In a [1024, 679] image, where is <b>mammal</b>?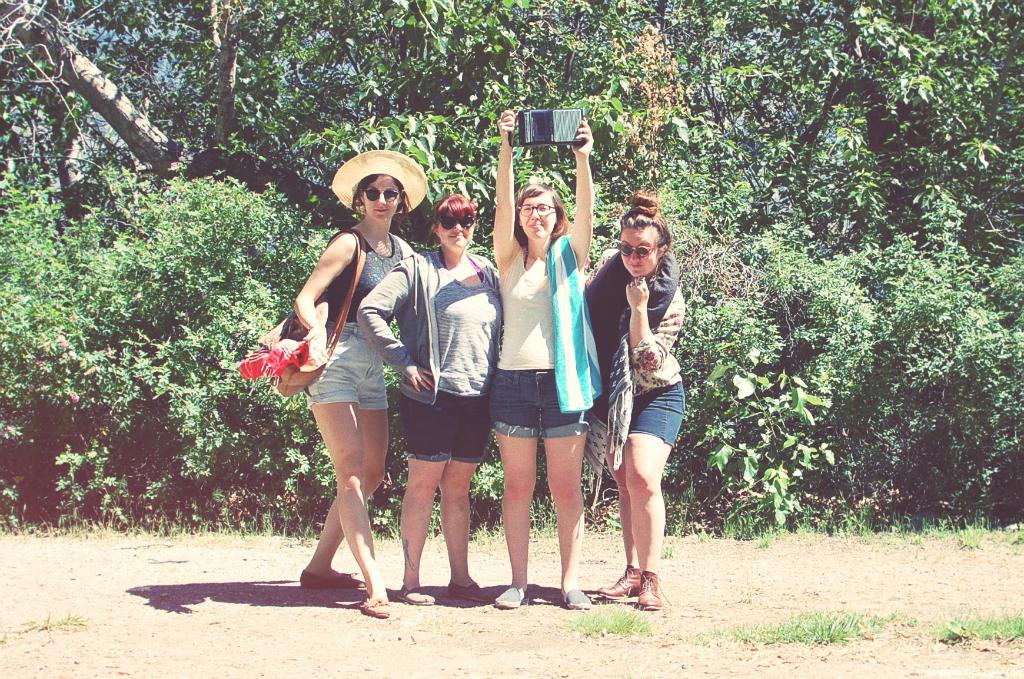
pyautogui.locateOnScreen(492, 106, 589, 603).
